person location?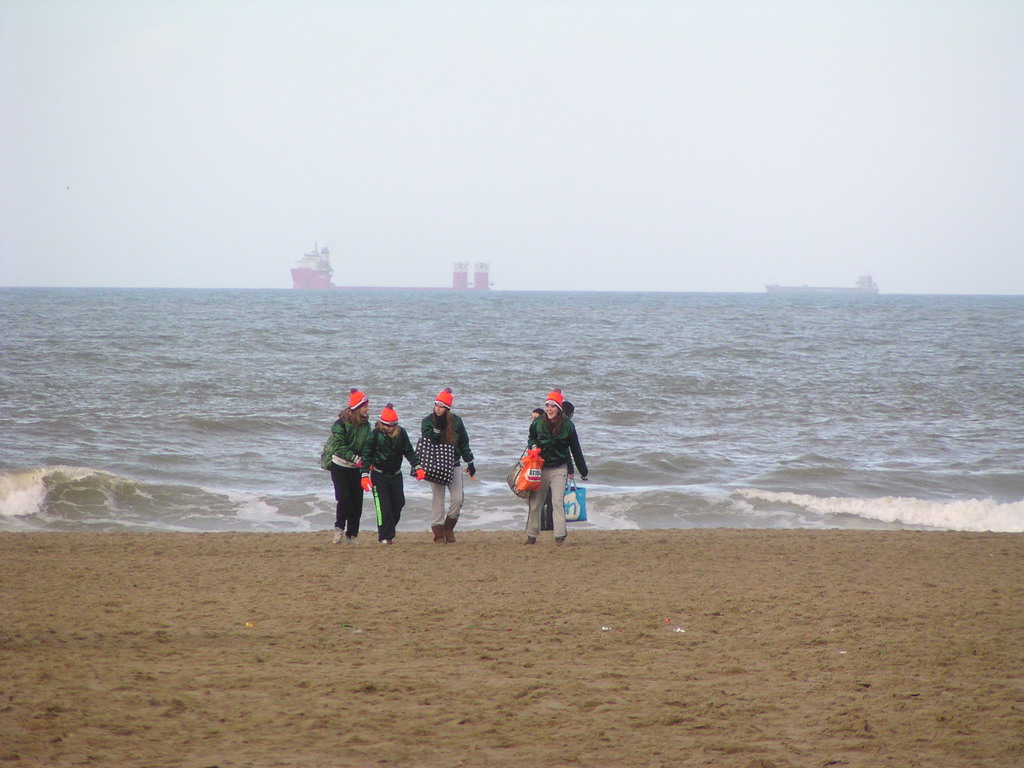
<region>328, 388, 370, 546</region>
